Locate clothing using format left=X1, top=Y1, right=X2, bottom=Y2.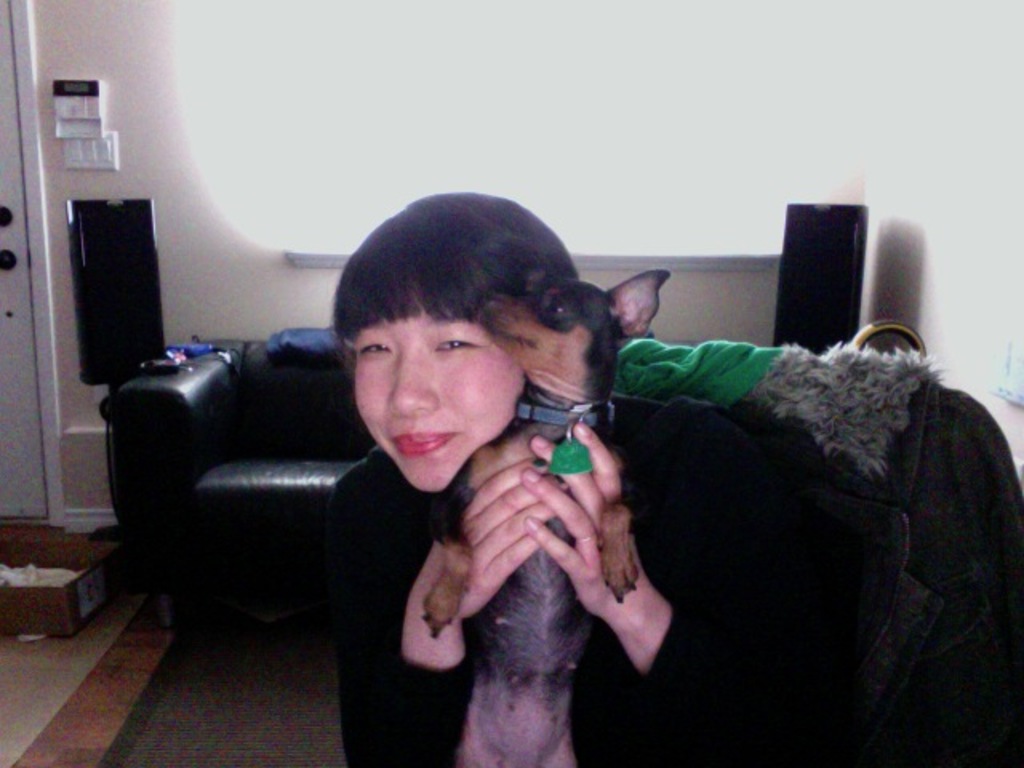
left=333, top=394, right=890, bottom=766.
